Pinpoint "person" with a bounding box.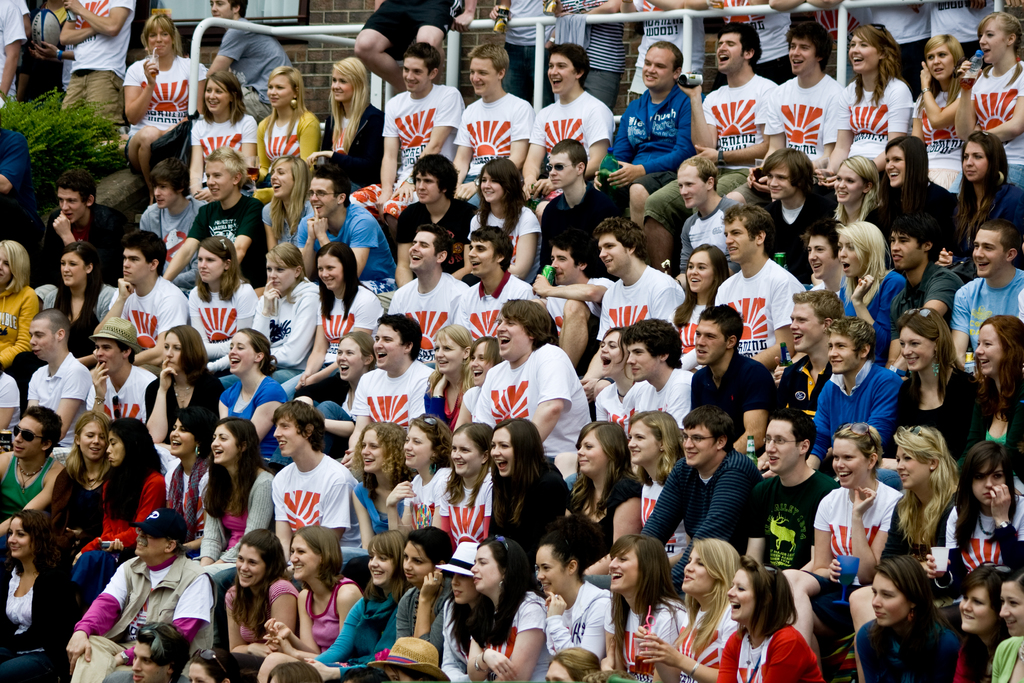
left=178, top=655, right=254, bottom=682.
